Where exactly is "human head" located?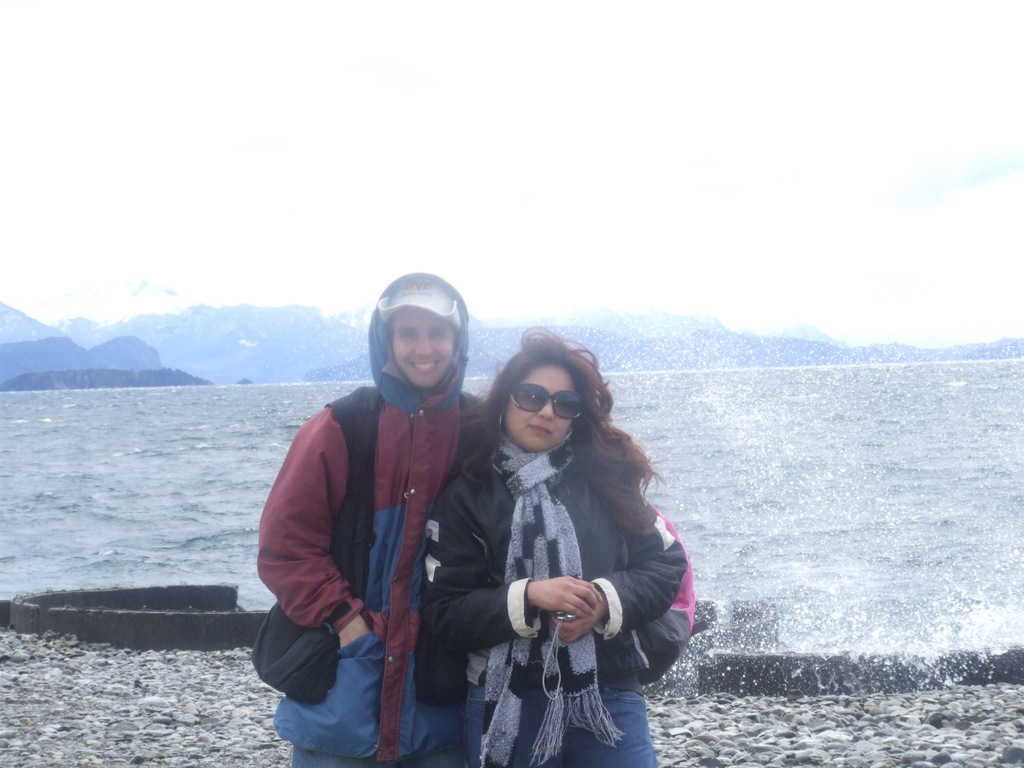
Its bounding box is (x1=482, y1=334, x2=607, y2=454).
